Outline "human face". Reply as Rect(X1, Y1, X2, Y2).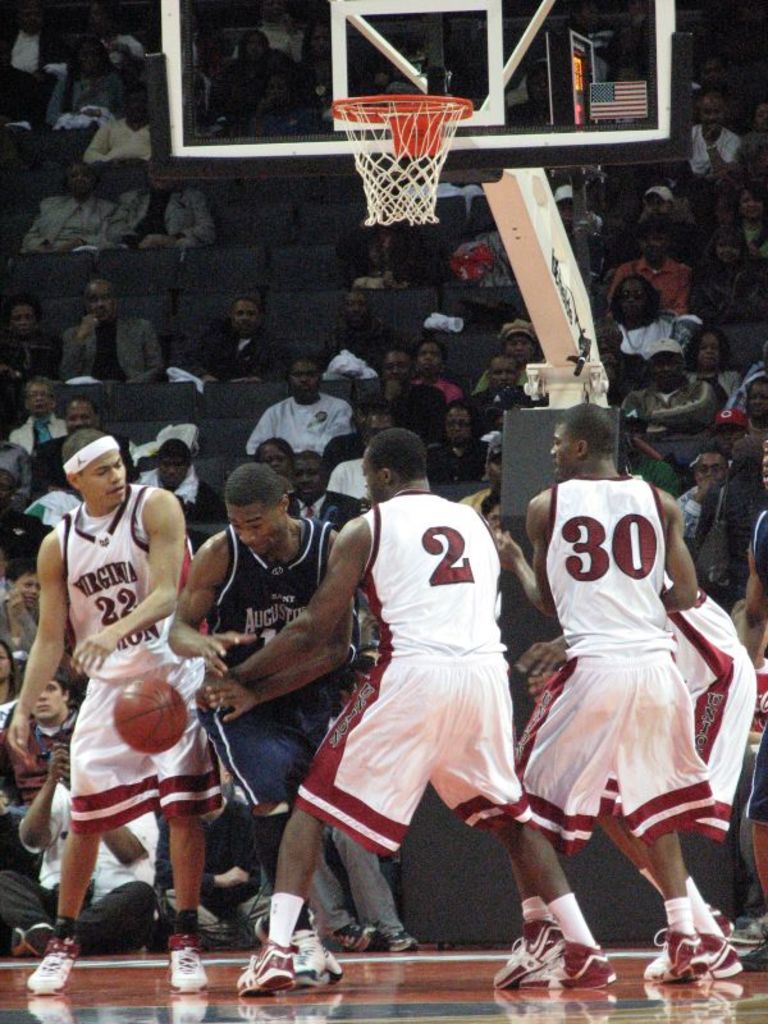
Rect(76, 438, 134, 509).
